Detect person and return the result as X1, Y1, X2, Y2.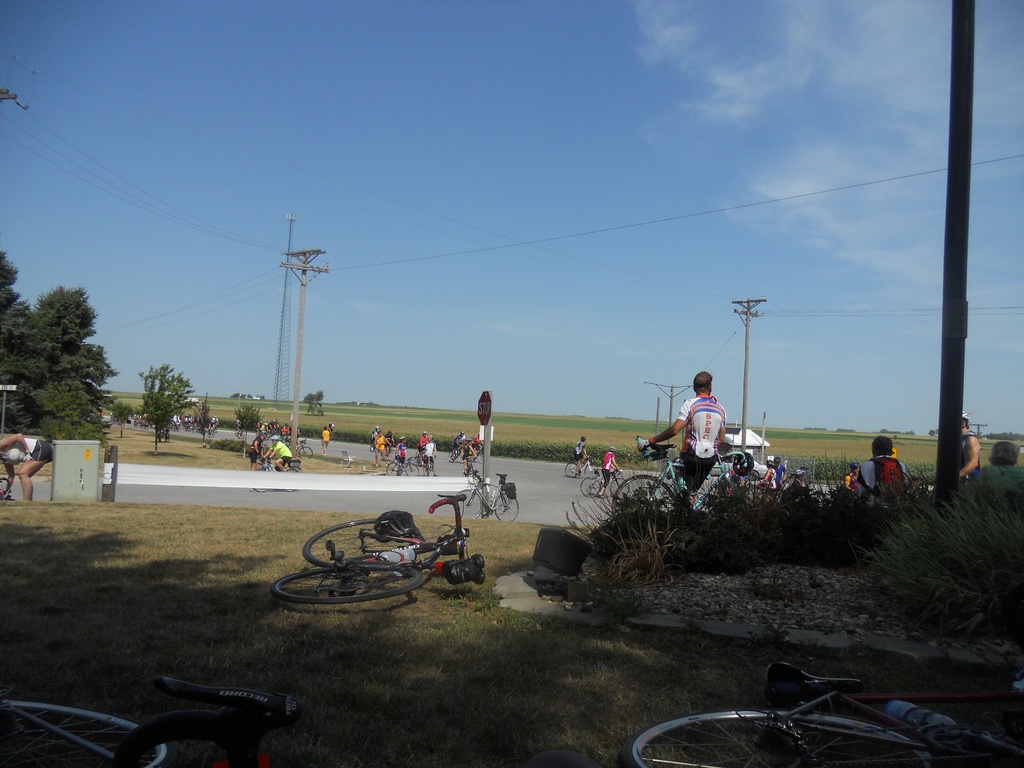
374, 426, 392, 455.
